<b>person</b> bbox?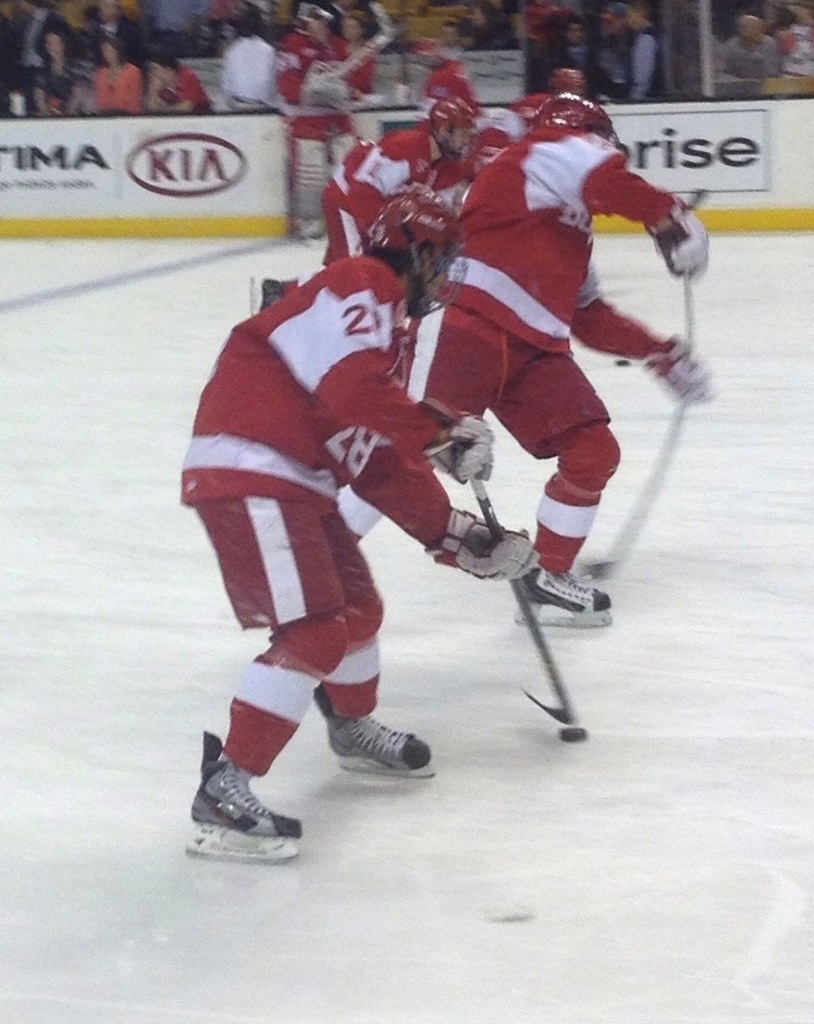
BBox(629, 0, 662, 98)
